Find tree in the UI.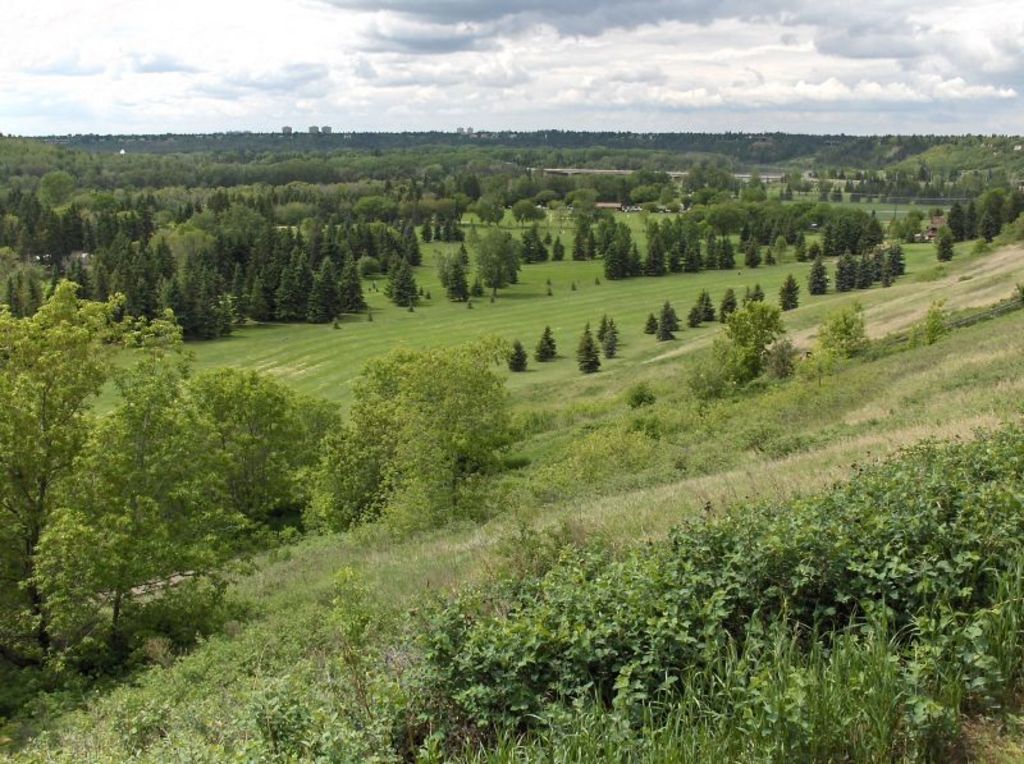
UI element at BBox(191, 367, 356, 522).
